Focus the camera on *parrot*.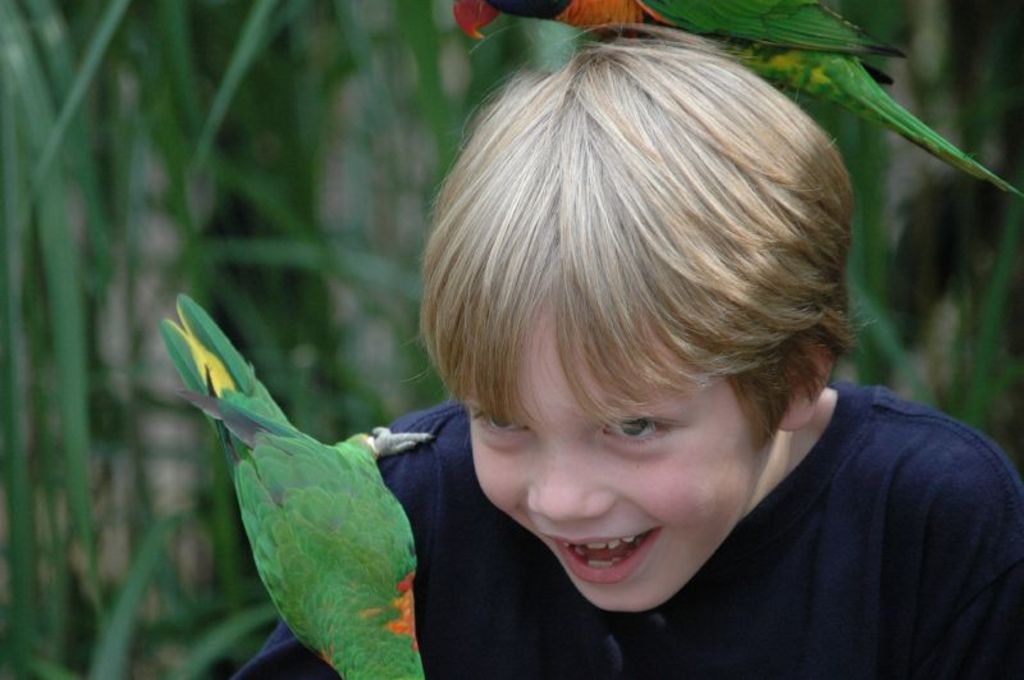
Focus region: 160:291:435:679.
